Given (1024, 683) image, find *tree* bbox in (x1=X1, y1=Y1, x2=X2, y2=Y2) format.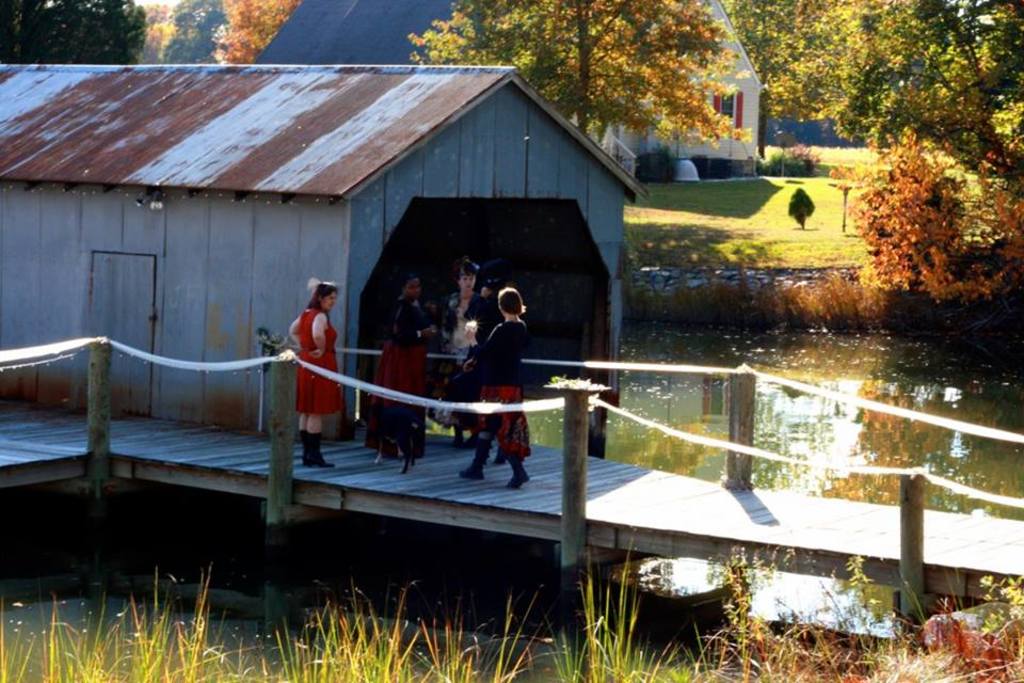
(x1=195, y1=0, x2=306, y2=59).
